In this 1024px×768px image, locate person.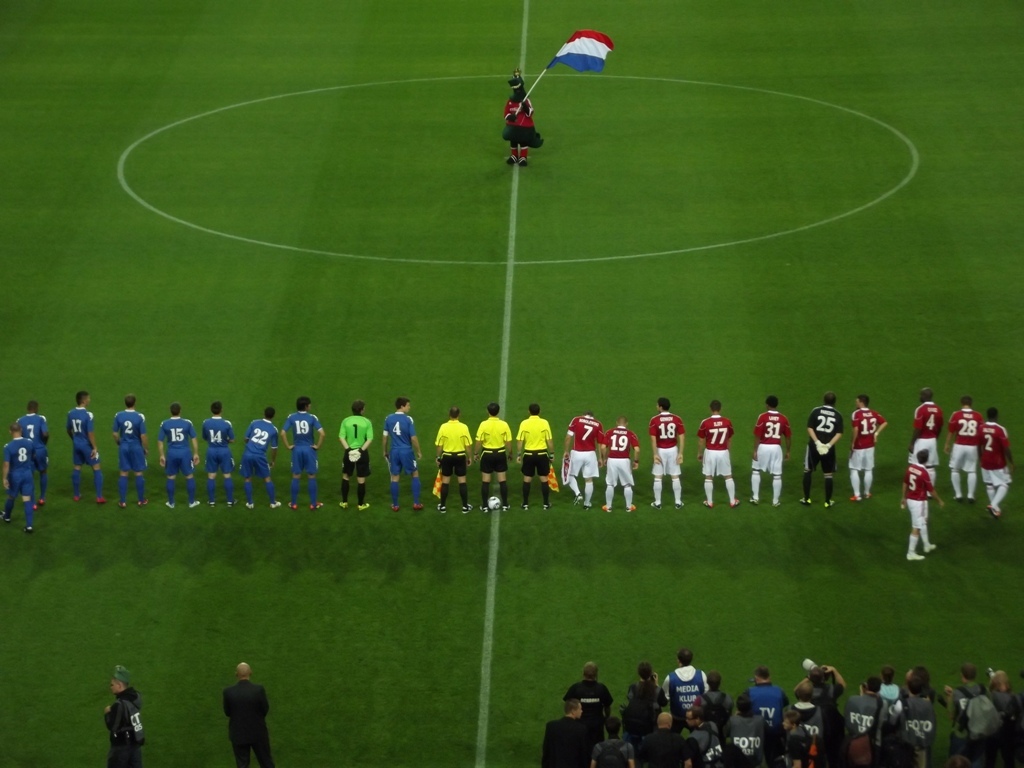
Bounding box: bbox(908, 384, 944, 489).
